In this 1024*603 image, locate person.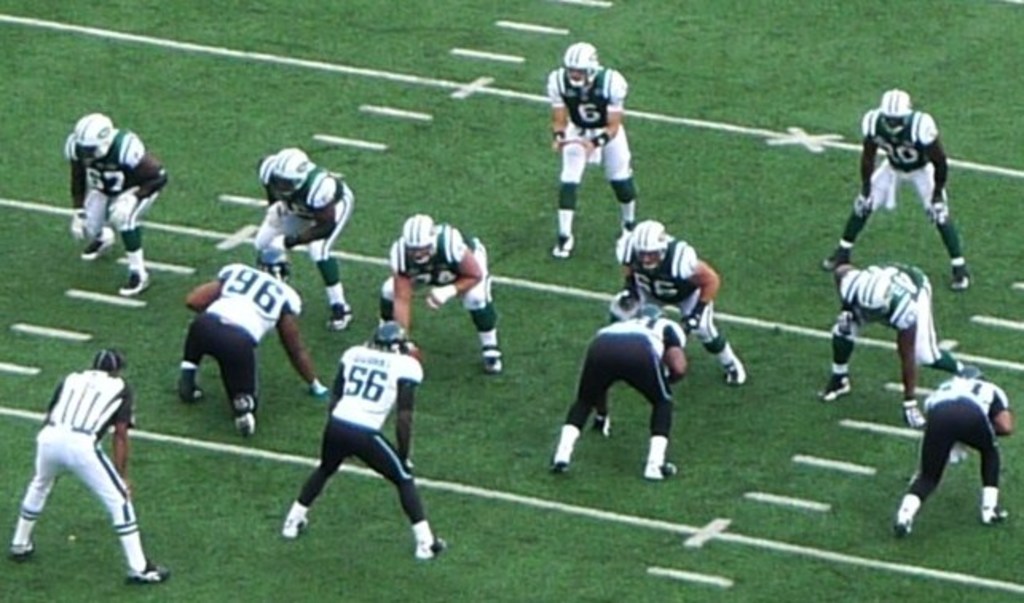
Bounding box: detection(609, 217, 751, 386).
